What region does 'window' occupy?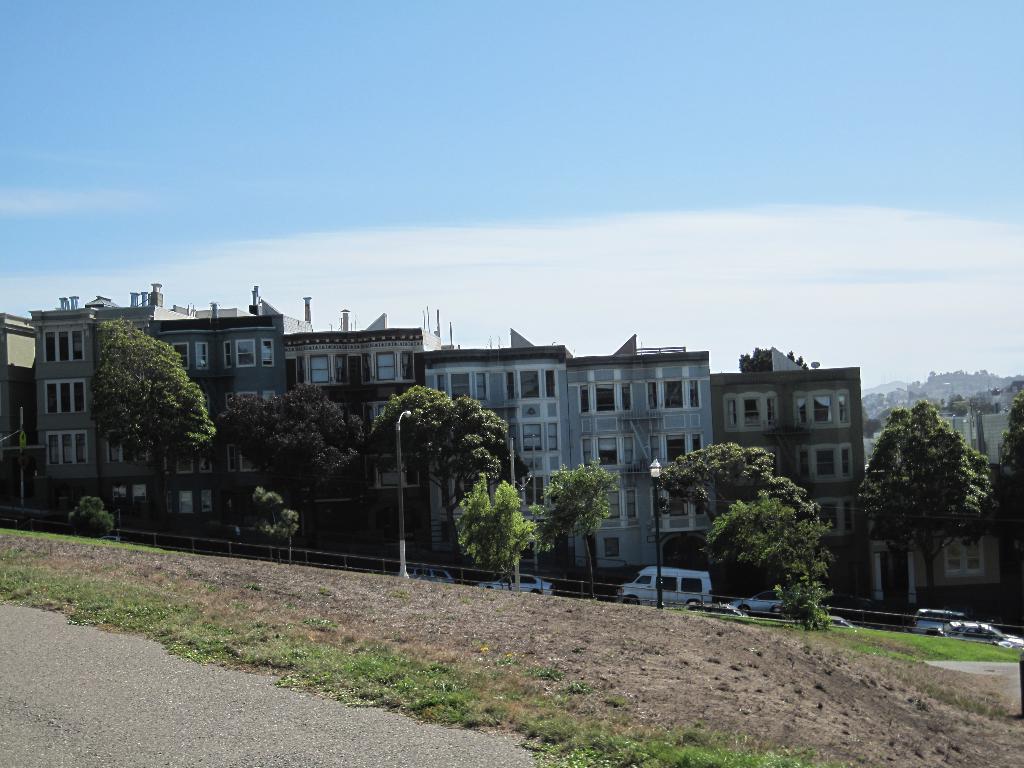
<box>946,535,986,573</box>.
